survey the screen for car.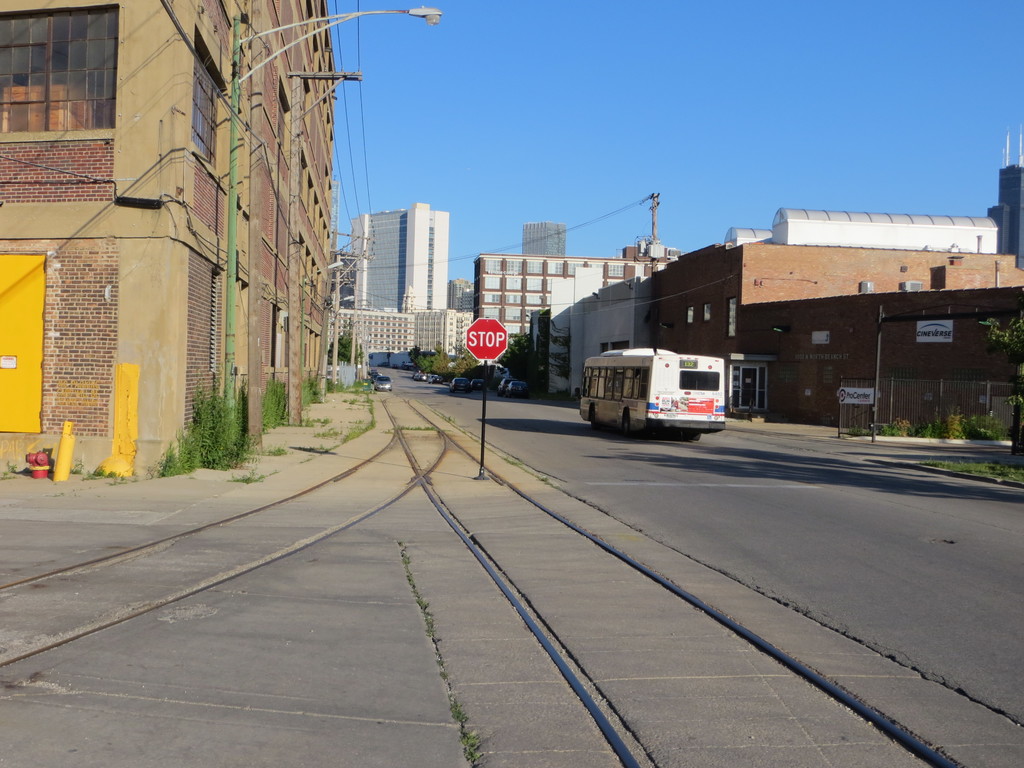
Survey found: 374/375/389/390.
